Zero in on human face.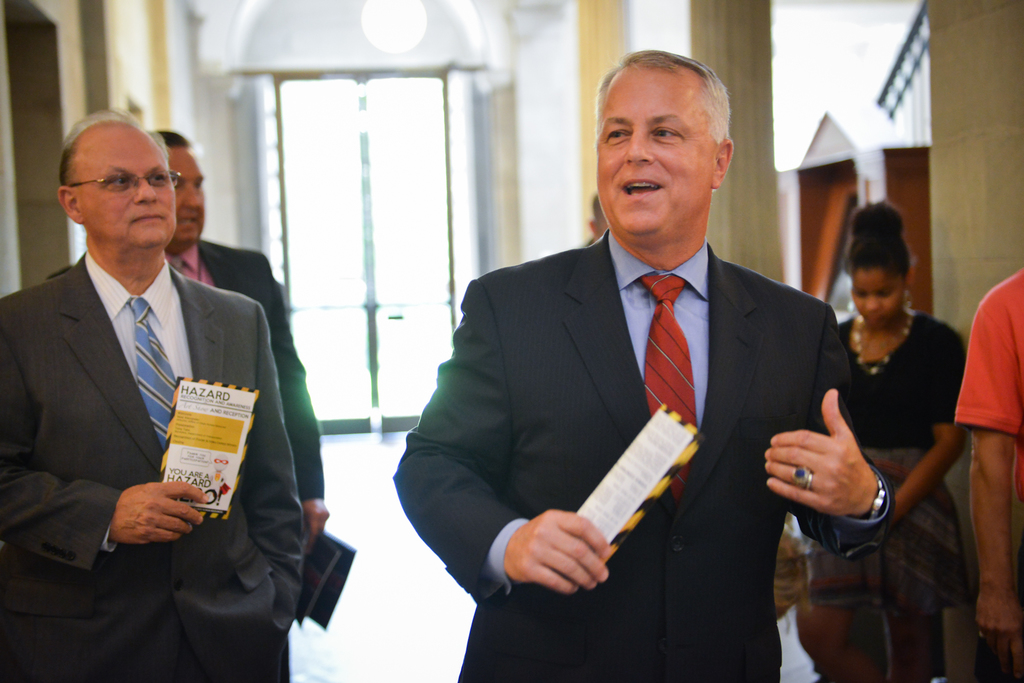
Zeroed in: (left=844, top=277, right=900, bottom=319).
